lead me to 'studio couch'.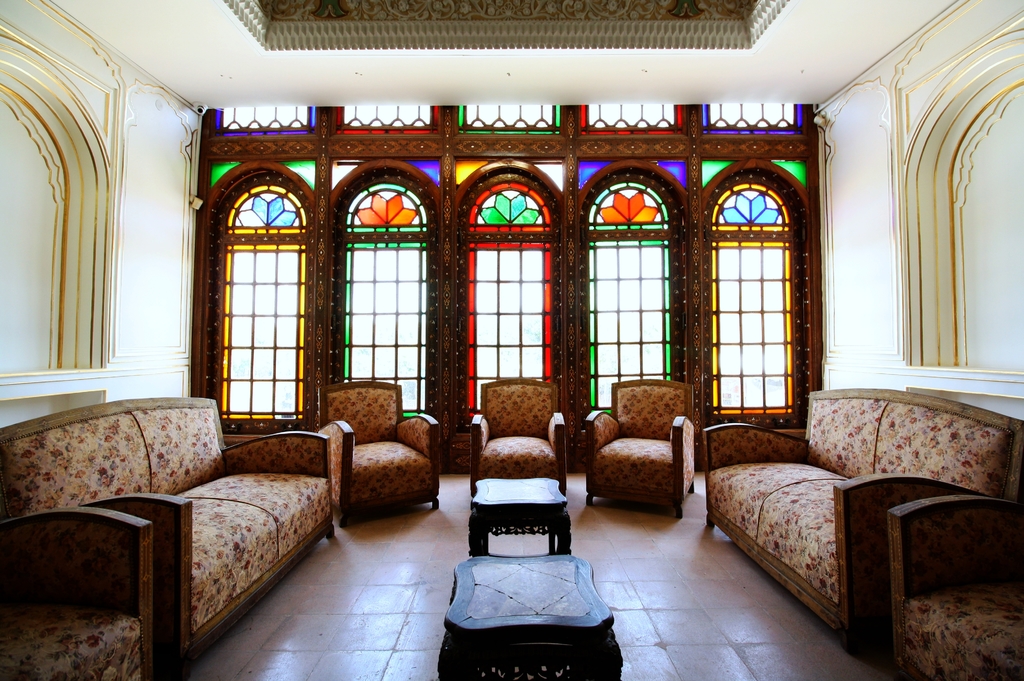
Lead to select_region(697, 380, 1018, 655).
